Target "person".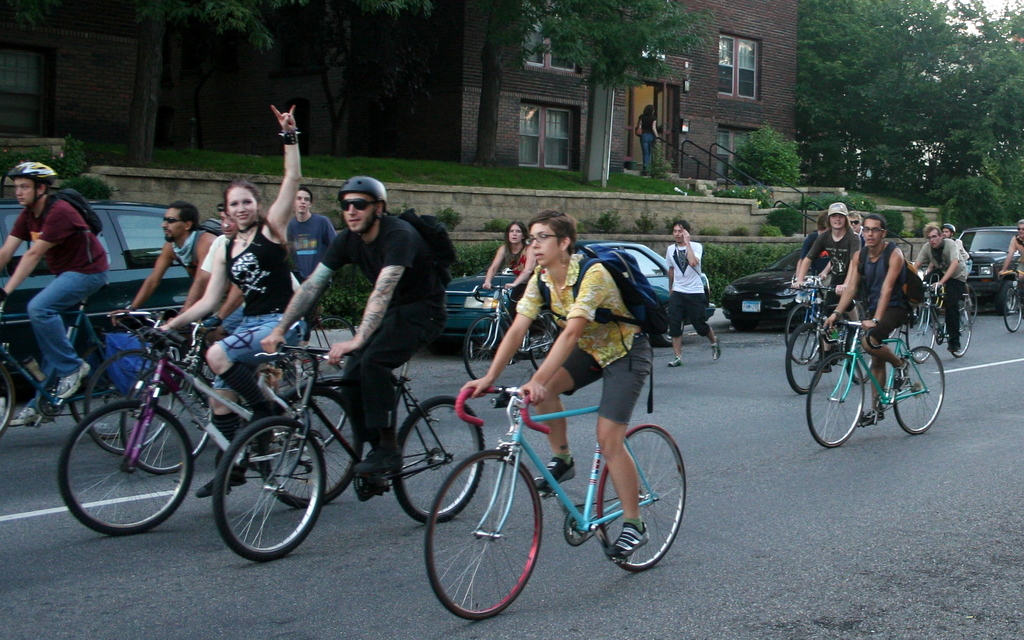
Target region: <region>666, 217, 721, 362</region>.
